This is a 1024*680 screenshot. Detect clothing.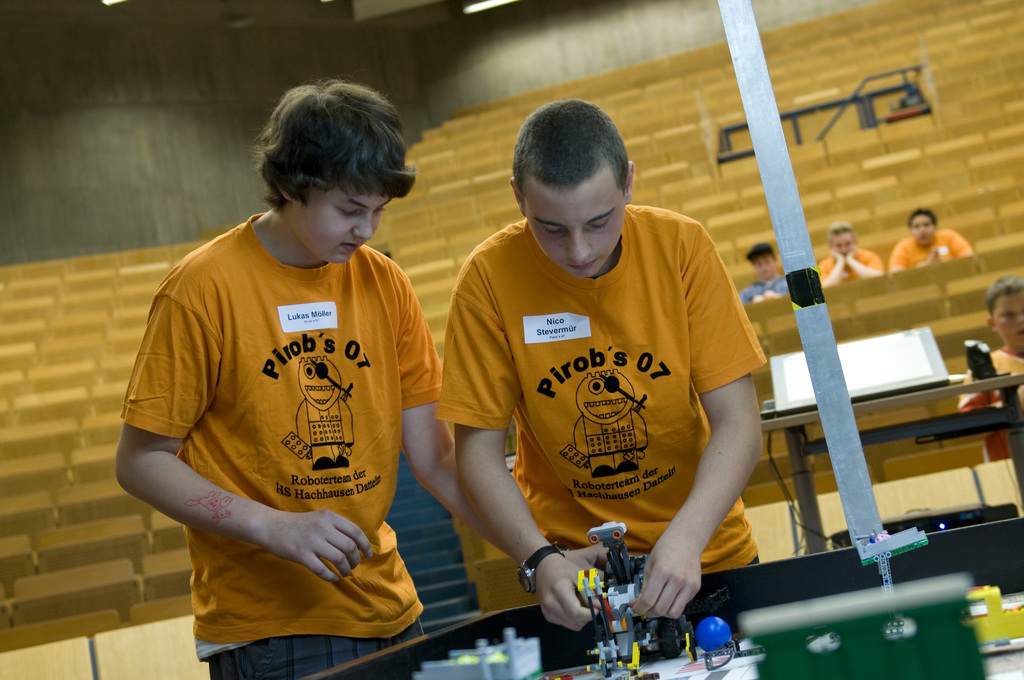
bbox(200, 630, 435, 679).
